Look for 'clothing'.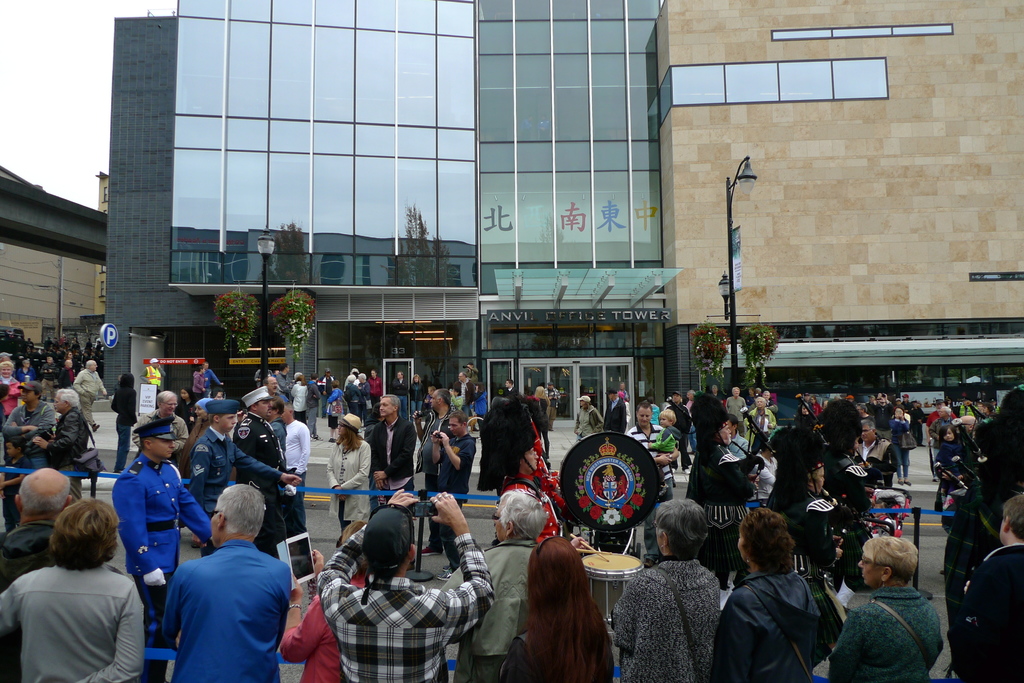
Found: bbox=[853, 435, 900, 479].
